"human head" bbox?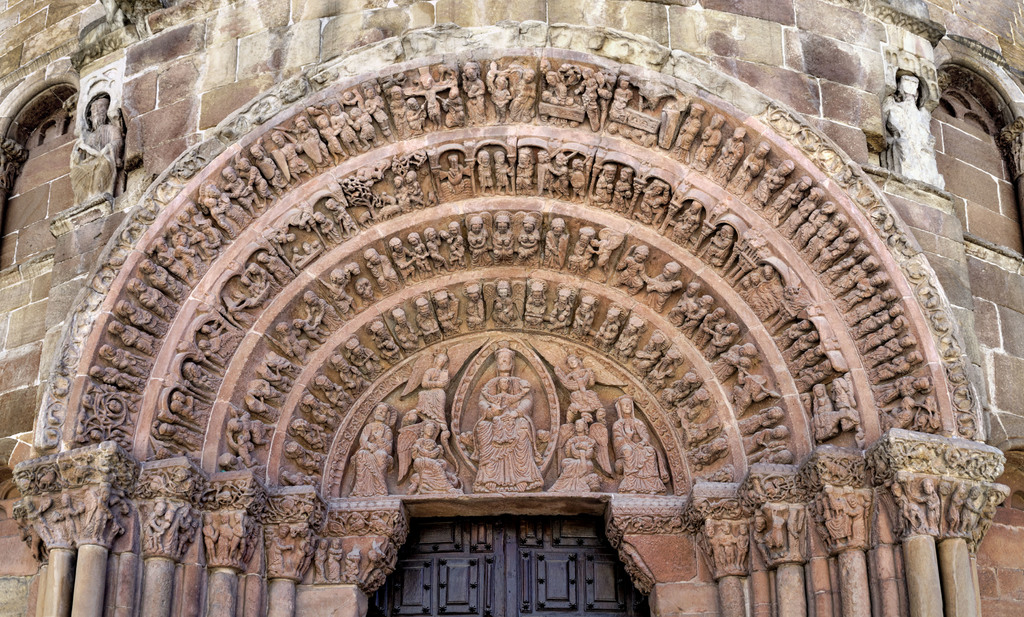
205/196/214/209
